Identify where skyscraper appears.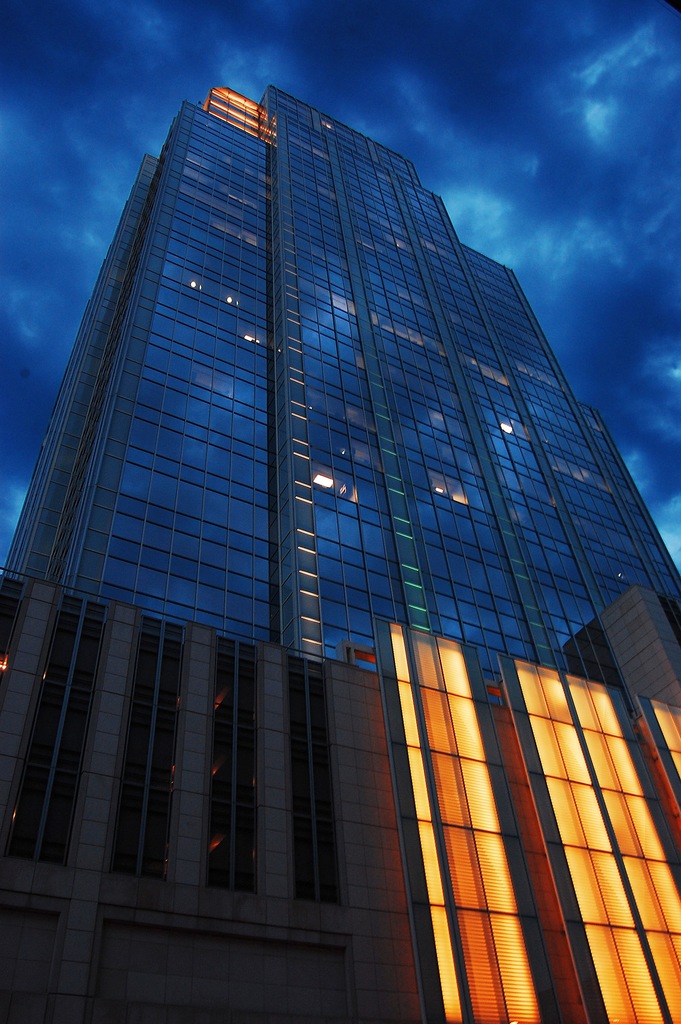
Appears at rect(0, 84, 680, 1023).
